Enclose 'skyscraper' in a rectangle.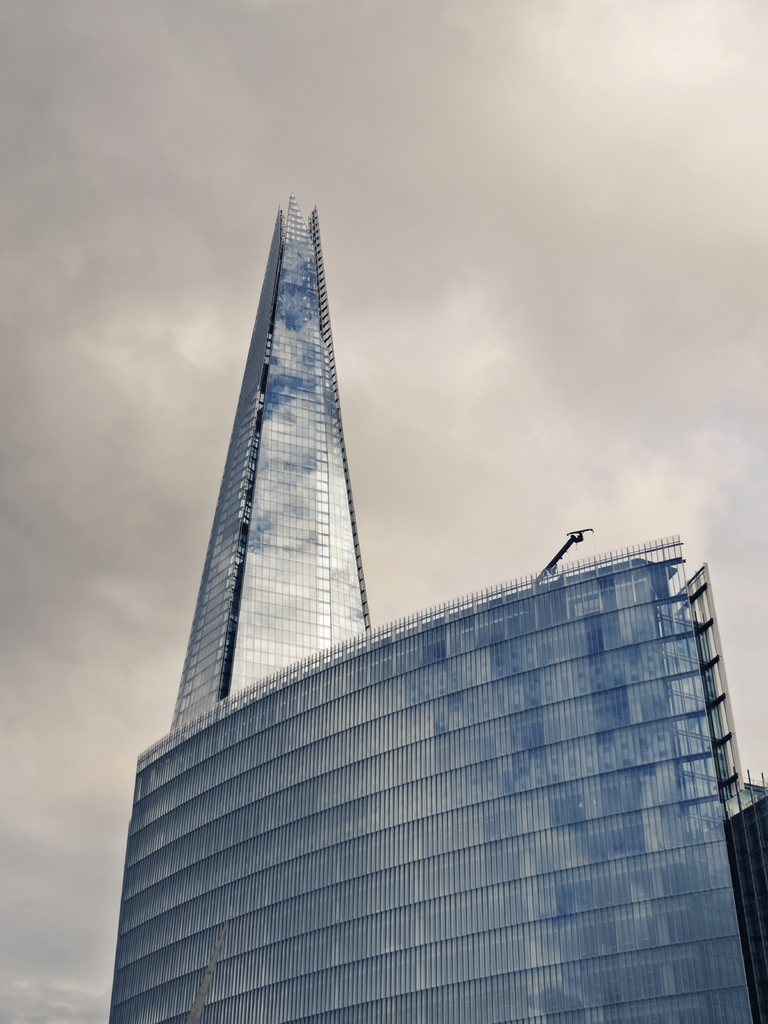
crop(104, 189, 767, 1023).
